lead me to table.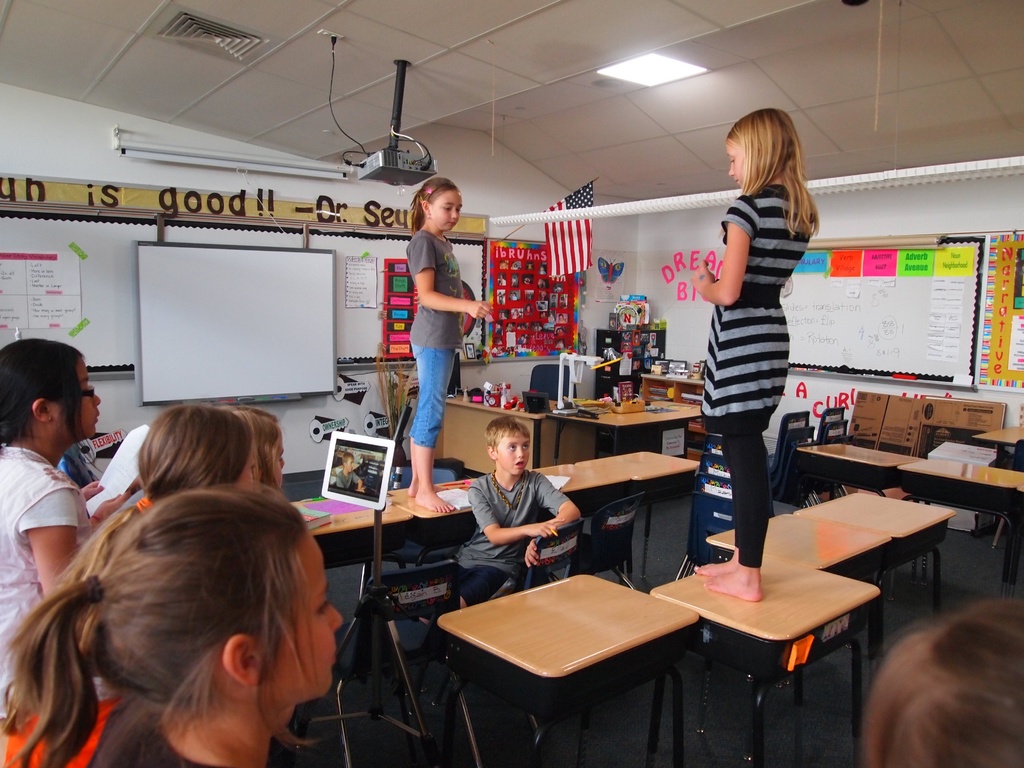
Lead to rect(288, 502, 412, 684).
